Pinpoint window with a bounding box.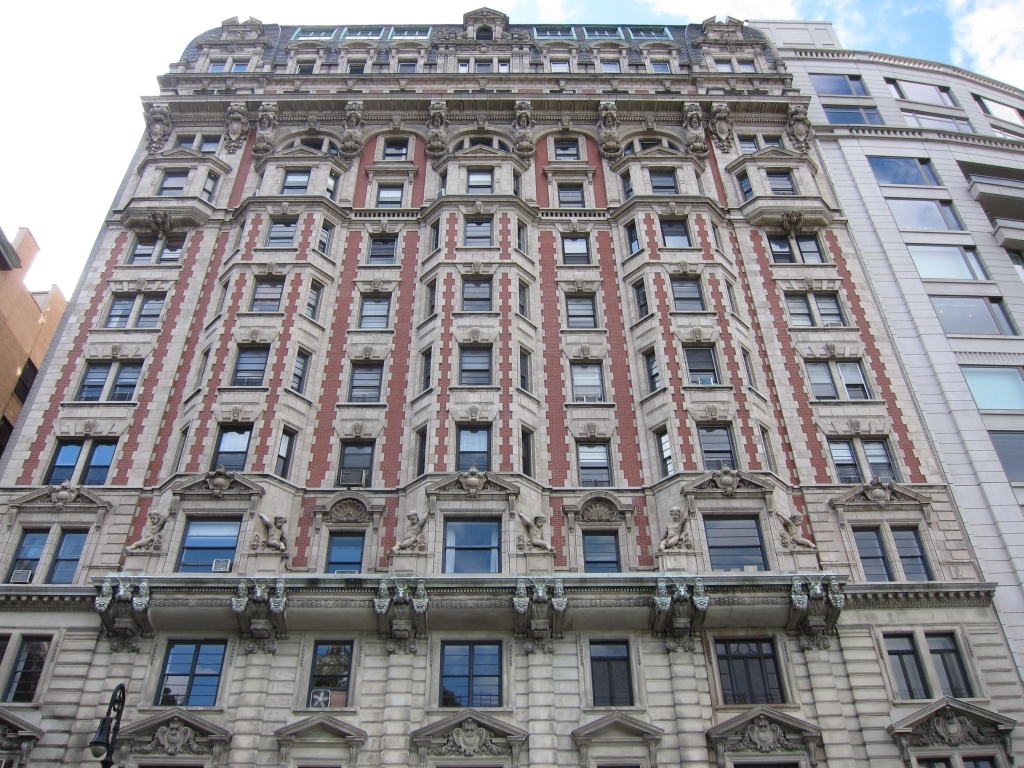
Rect(80, 438, 121, 484).
